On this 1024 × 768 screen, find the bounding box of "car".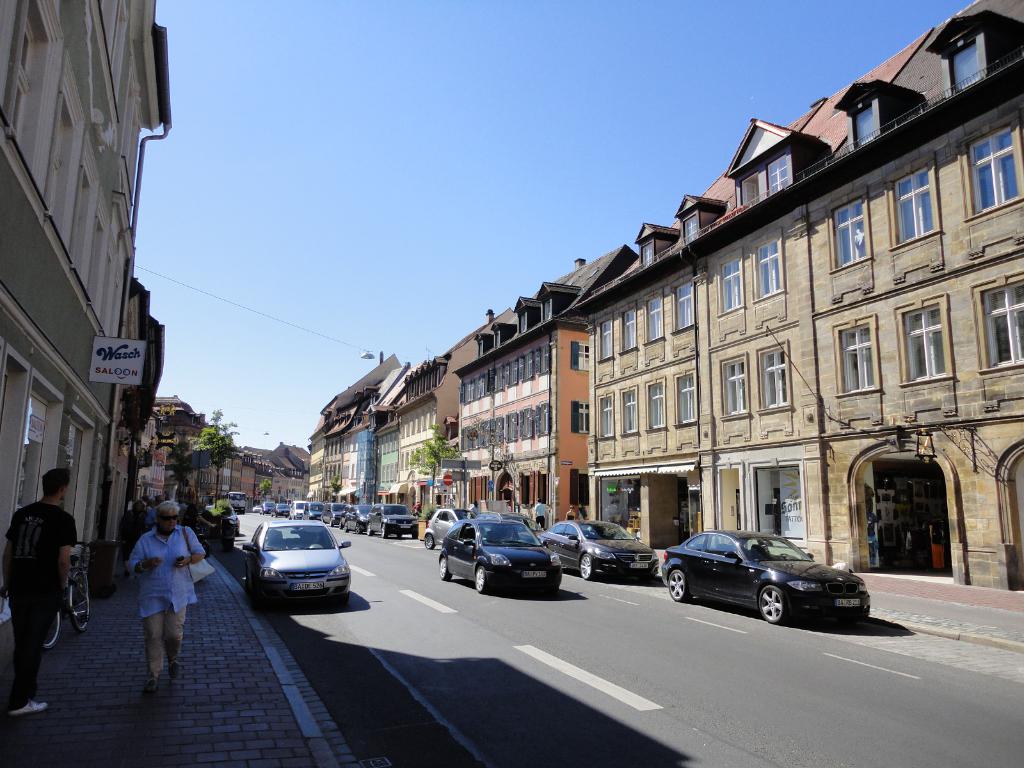
Bounding box: <bbox>247, 516, 344, 596</bbox>.
